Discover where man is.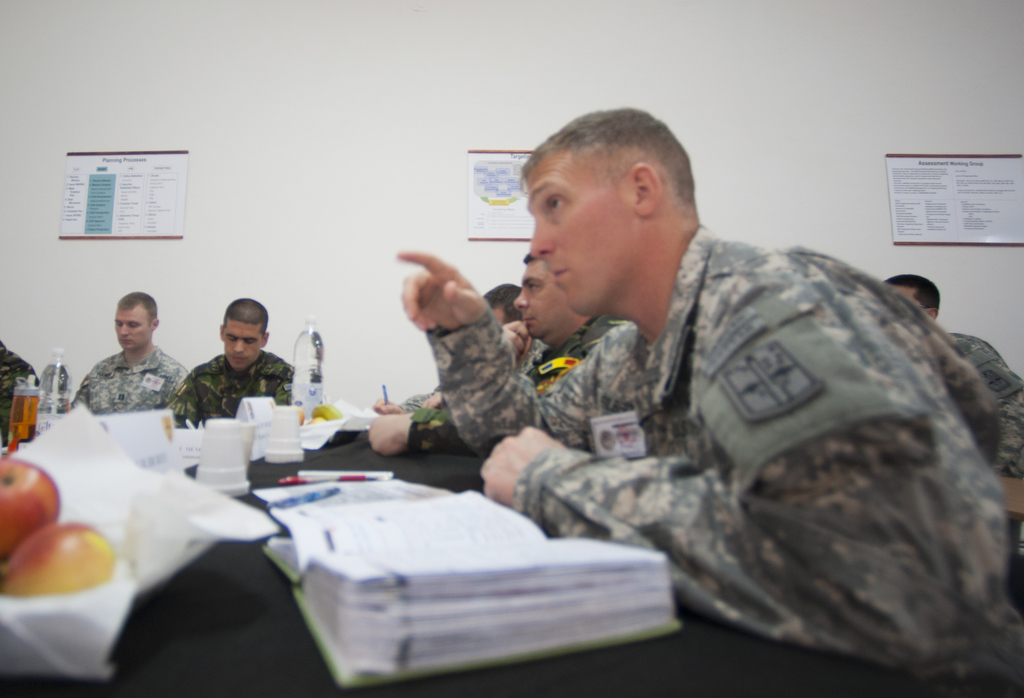
Discovered at (x1=168, y1=295, x2=299, y2=426).
